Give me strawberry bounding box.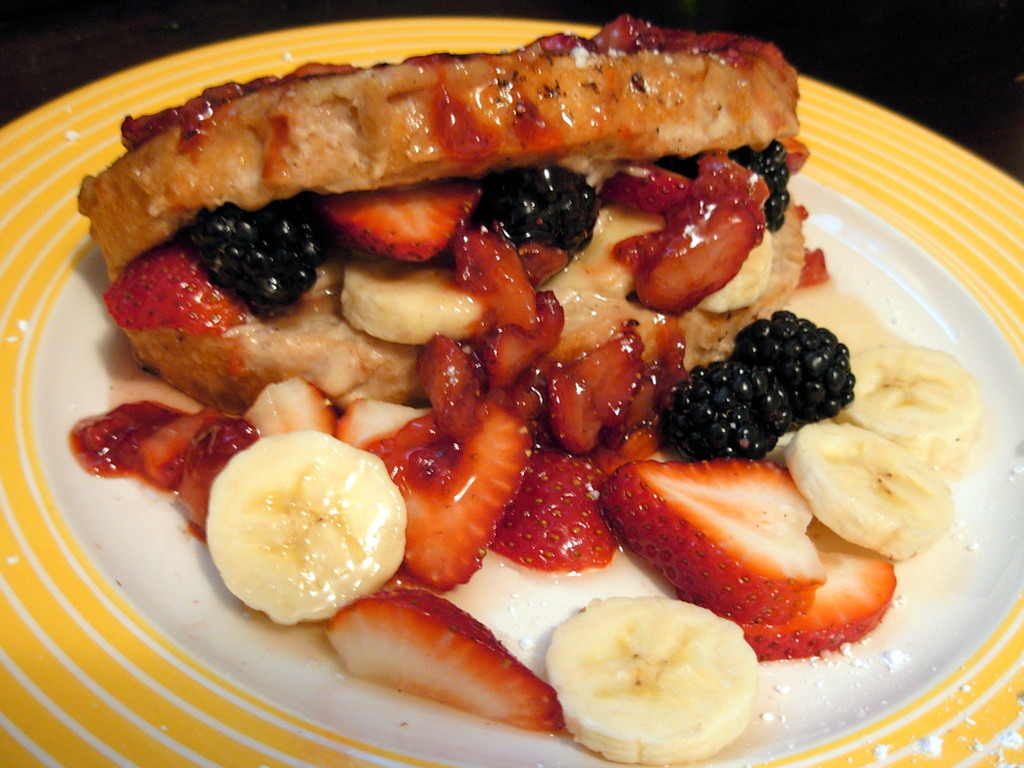
(319, 582, 565, 724).
